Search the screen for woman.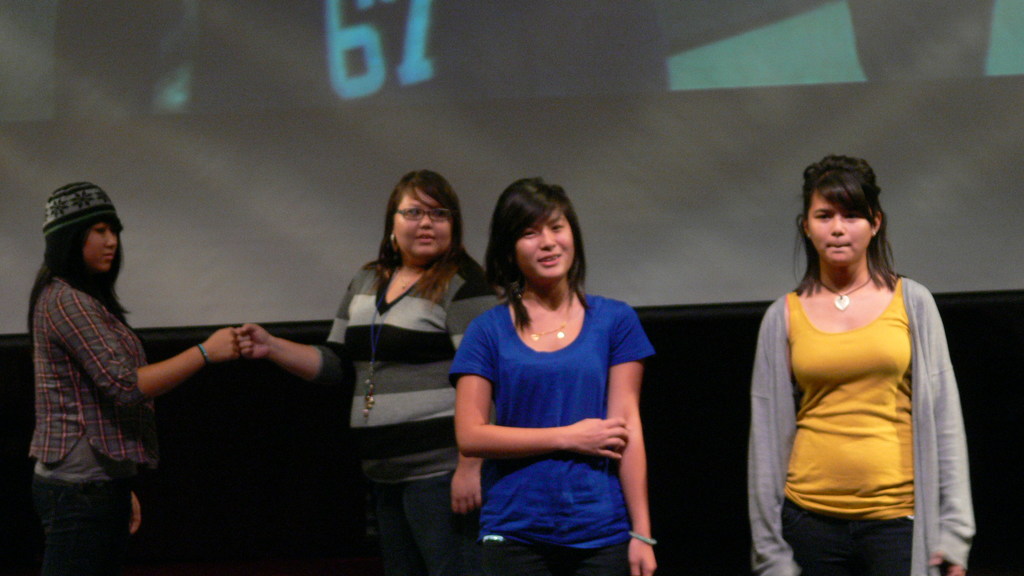
Found at l=25, t=180, r=254, b=573.
